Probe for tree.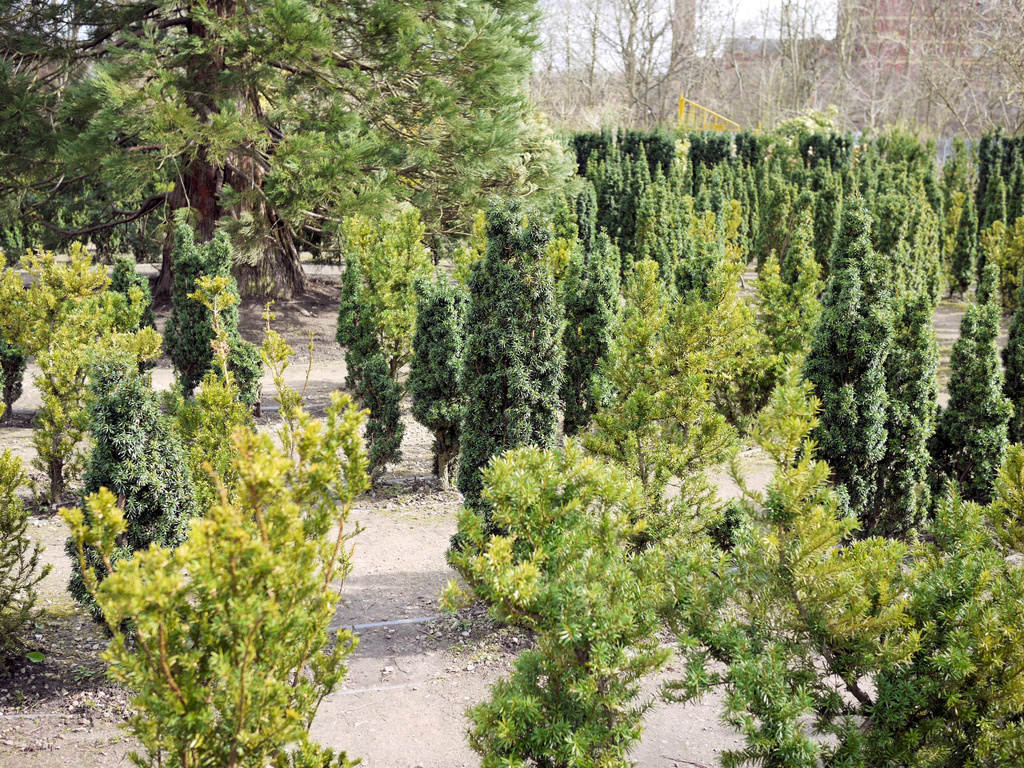
Probe result: box=[419, 428, 773, 765].
